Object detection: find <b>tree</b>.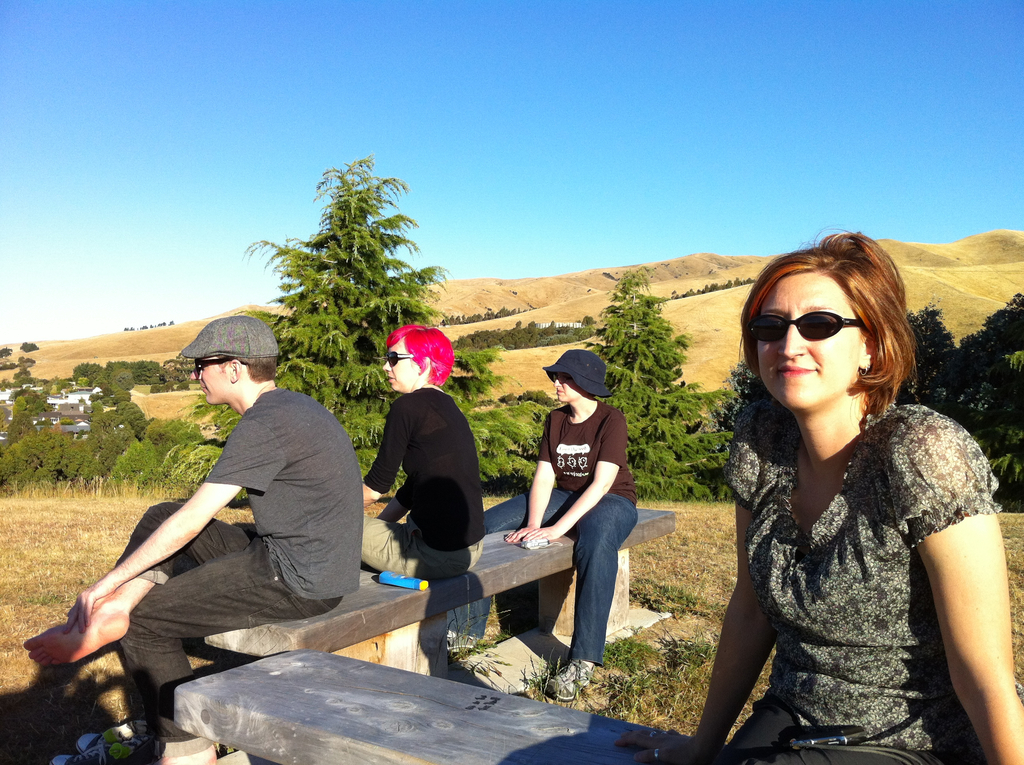
(0,346,8,356).
